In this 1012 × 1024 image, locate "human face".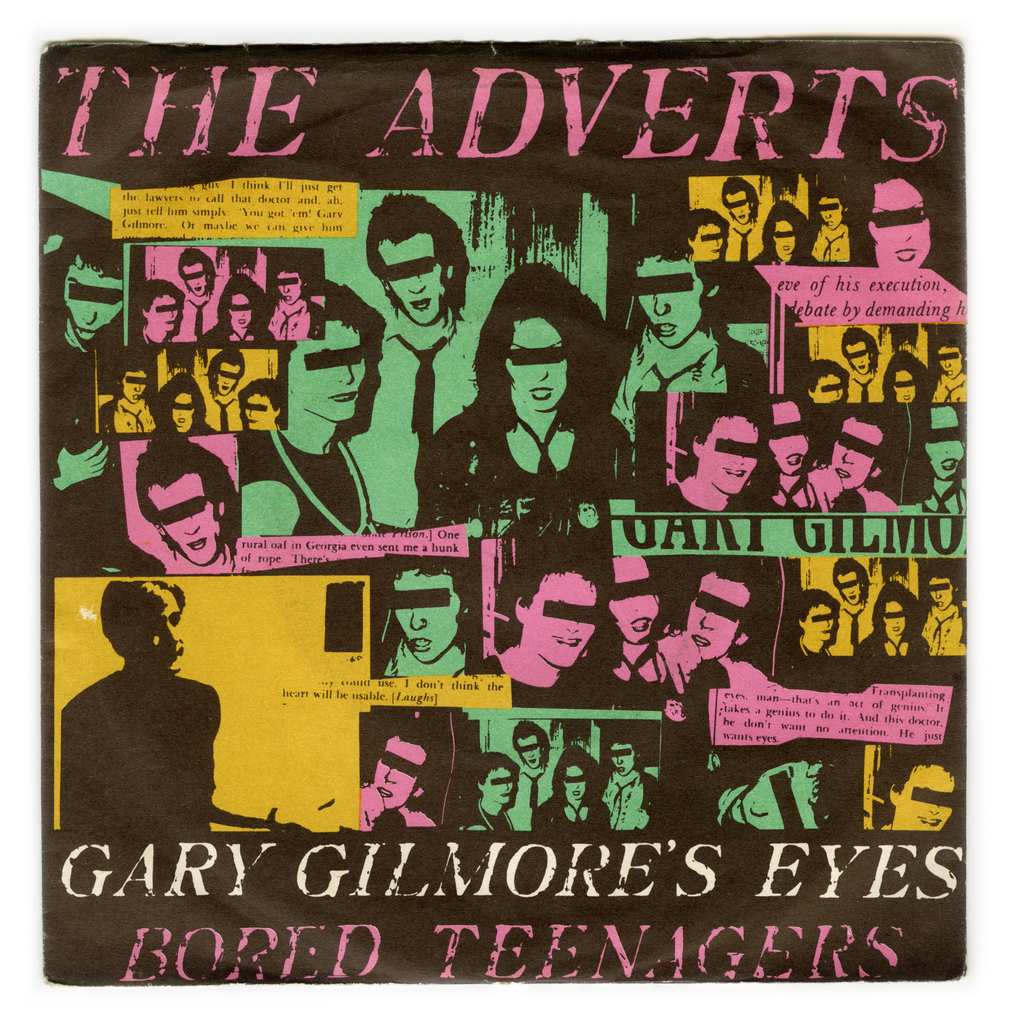
Bounding box: bbox=(813, 599, 833, 641).
